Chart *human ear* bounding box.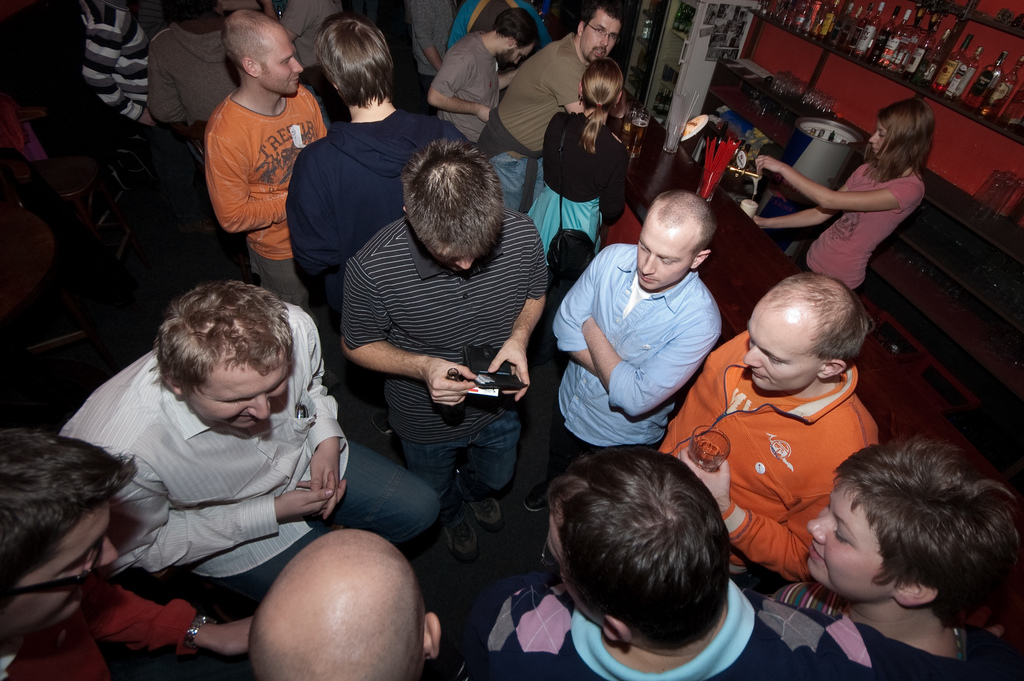
Charted: [x1=399, y1=209, x2=406, y2=213].
